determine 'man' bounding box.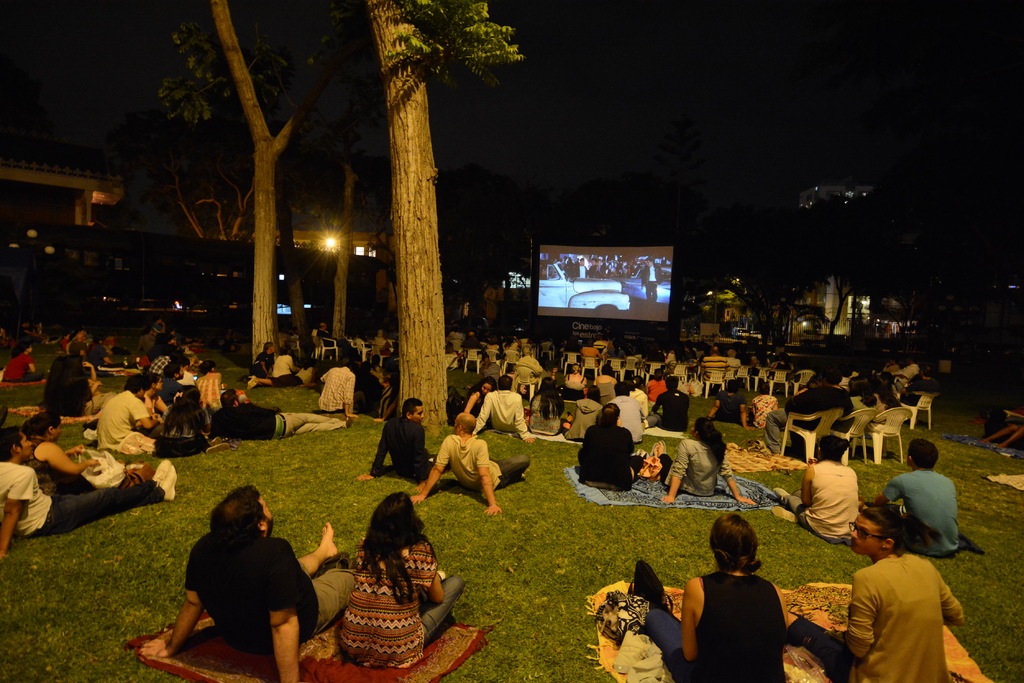
Determined: x1=145, y1=483, x2=358, y2=682.
